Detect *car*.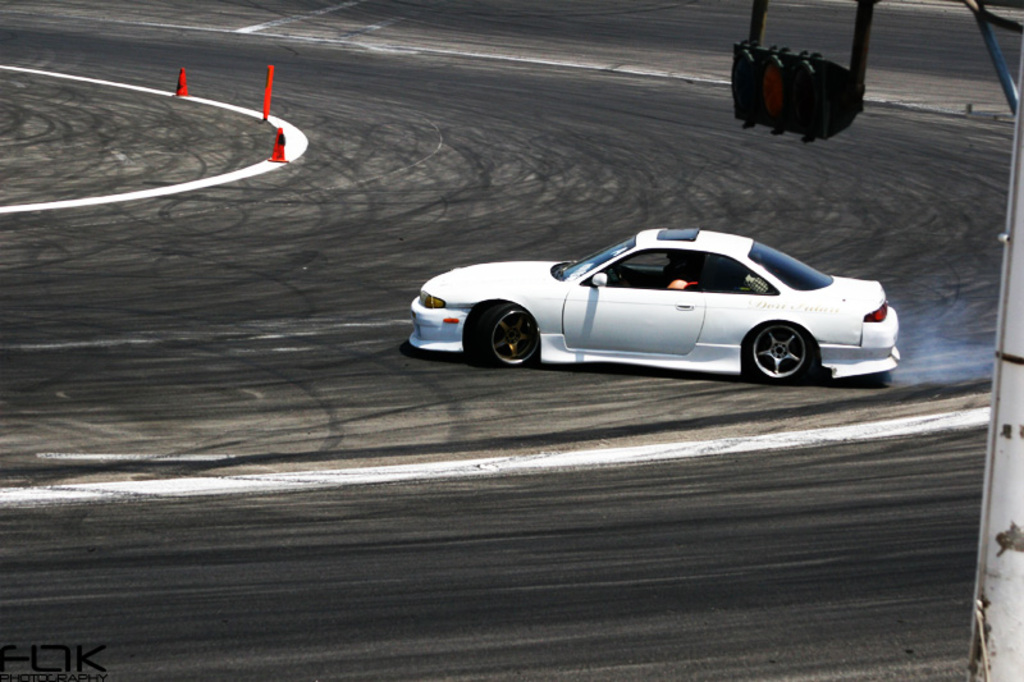
Detected at <box>408,220,909,386</box>.
